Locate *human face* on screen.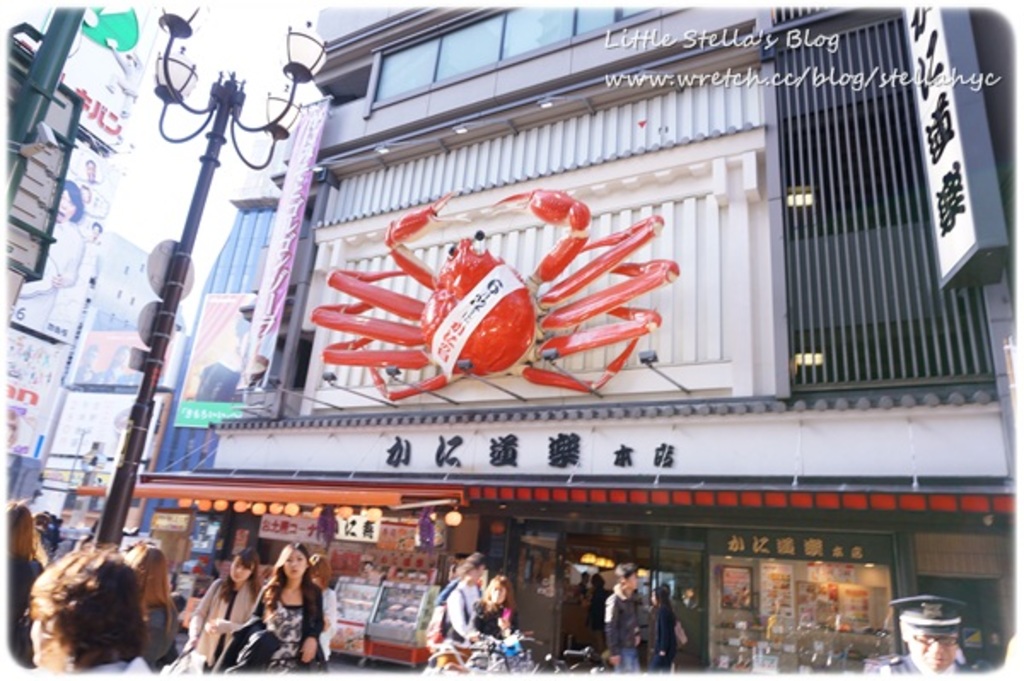
On screen at l=486, t=575, r=510, b=599.
